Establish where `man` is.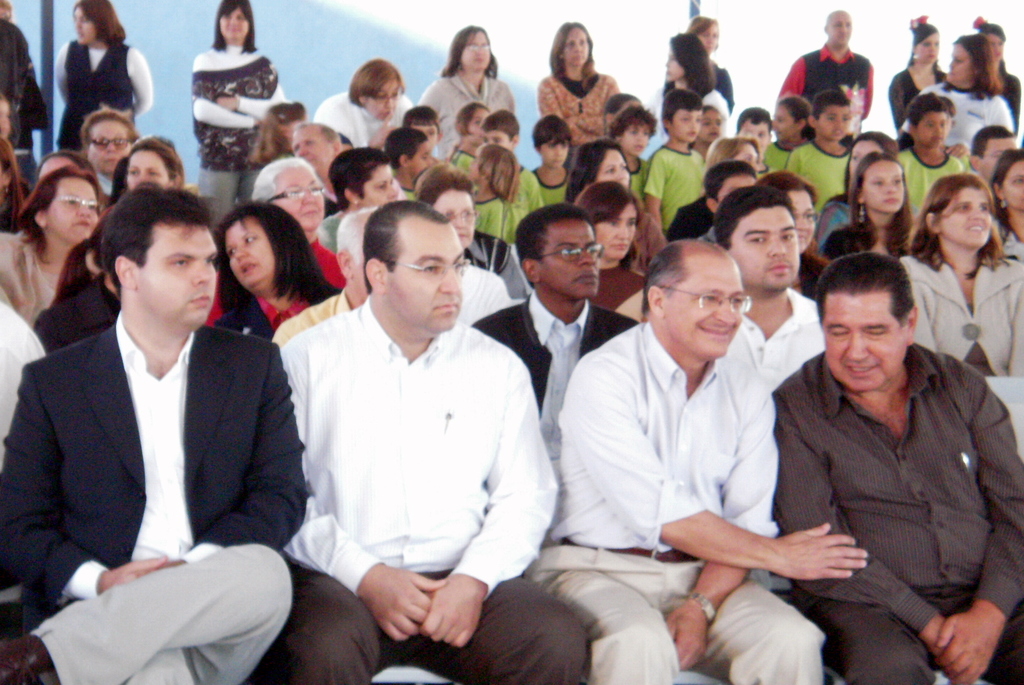
Established at locate(716, 187, 820, 391).
